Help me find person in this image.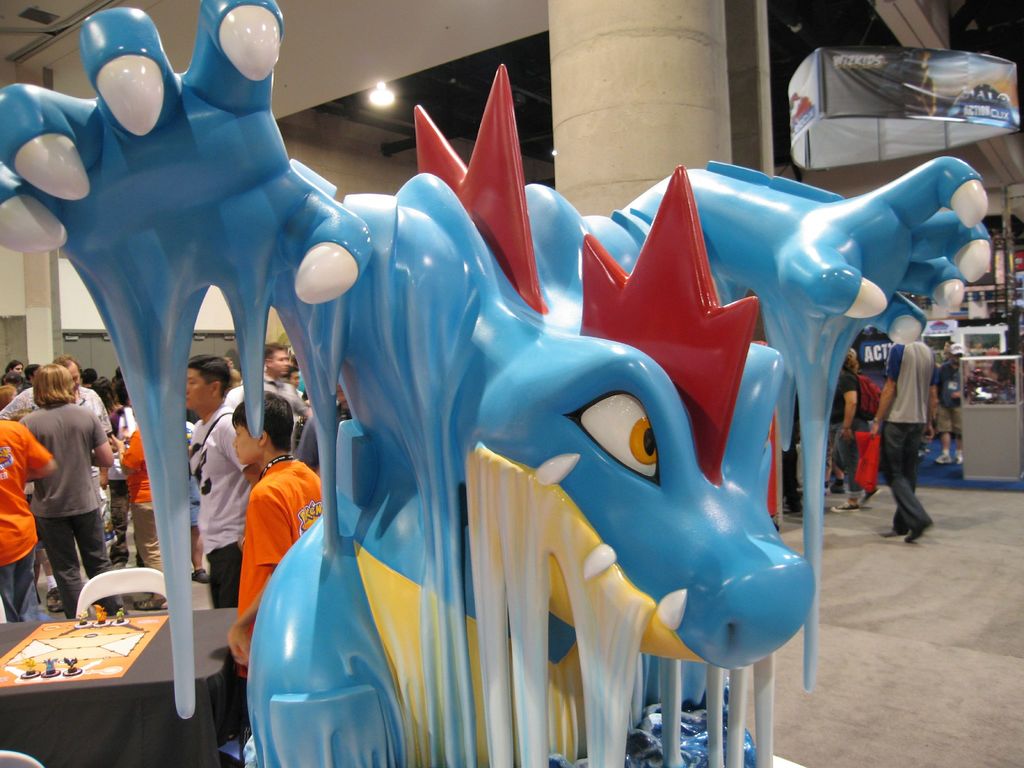
Found it: {"x1": 871, "y1": 328, "x2": 943, "y2": 542}.
